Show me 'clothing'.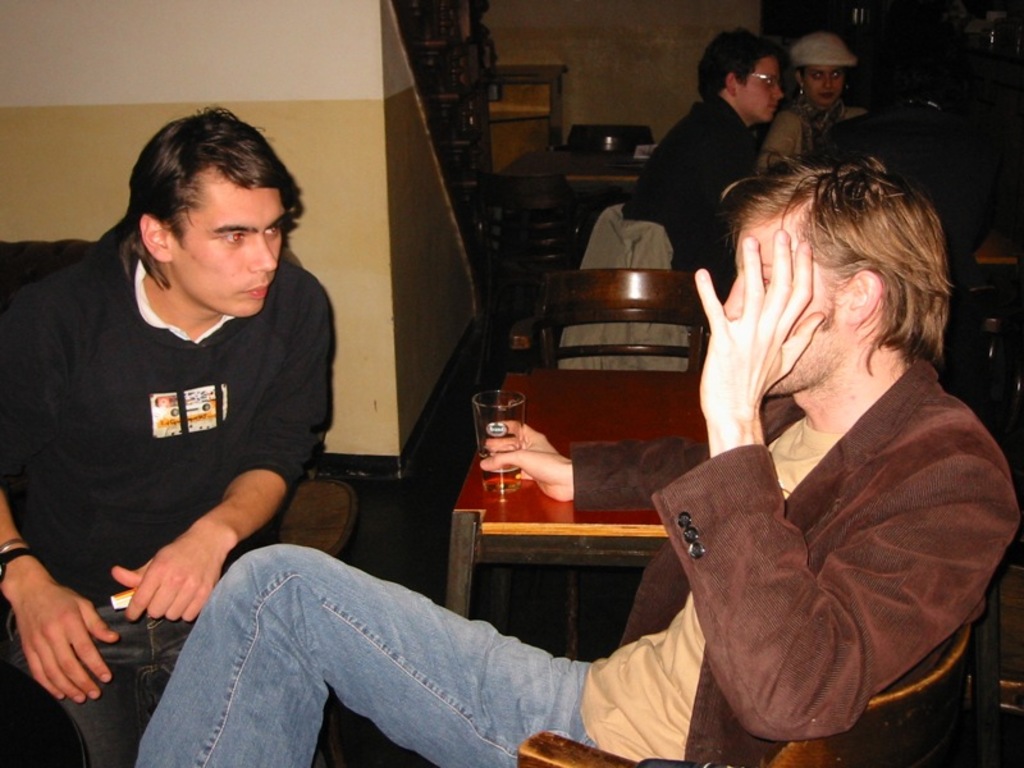
'clothing' is here: BBox(623, 90, 754, 283).
